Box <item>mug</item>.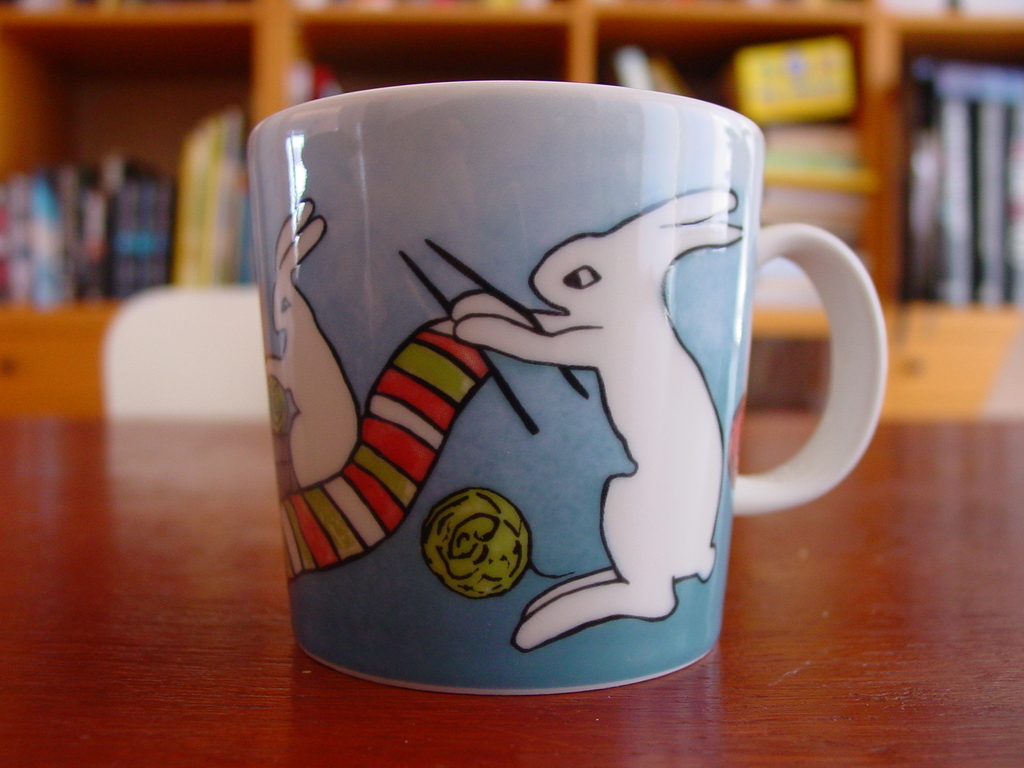
{"x1": 243, "y1": 81, "x2": 887, "y2": 693}.
